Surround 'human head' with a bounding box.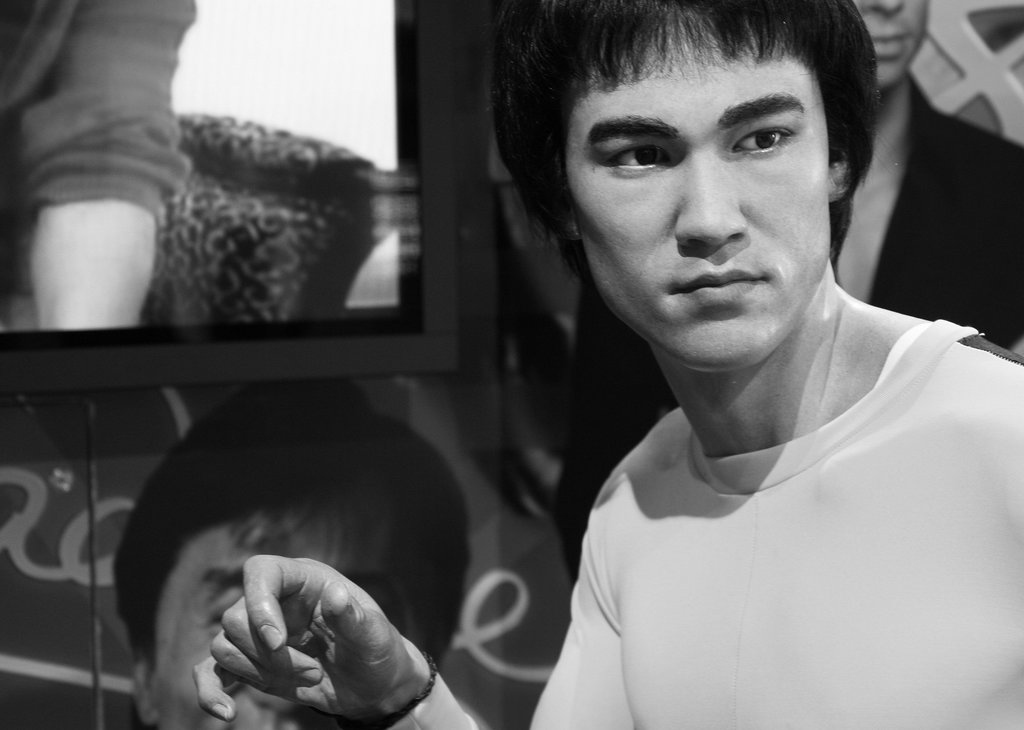
box(504, 0, 917, 314).
